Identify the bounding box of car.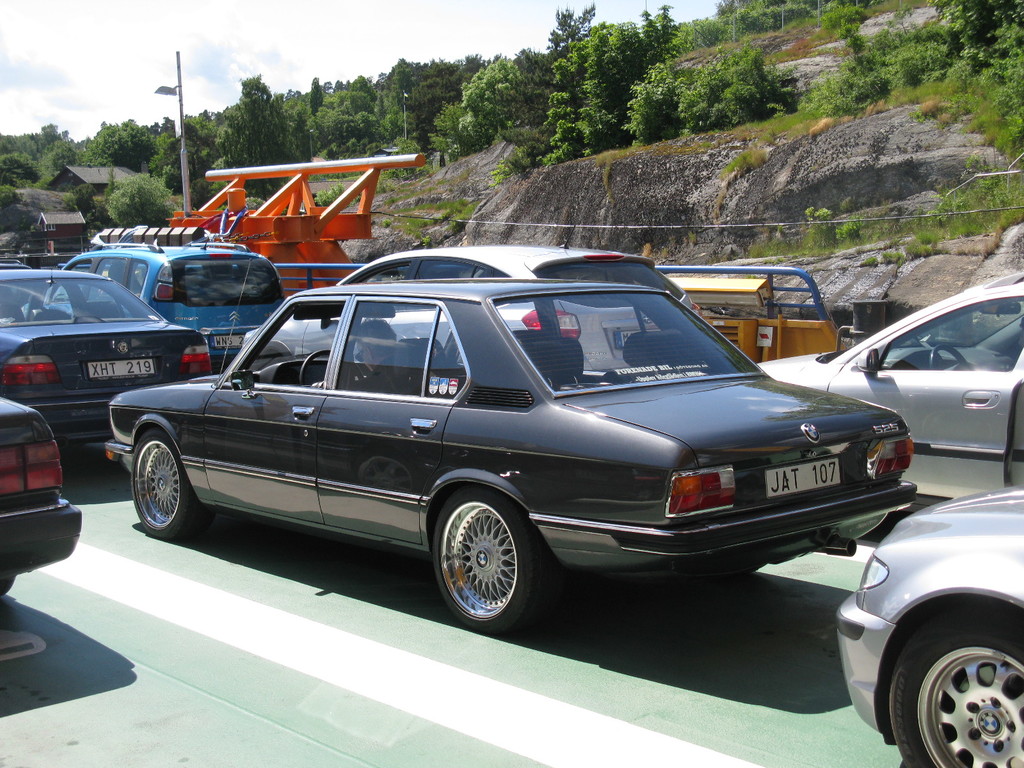
bbox=(106, 280, 916, 632).
